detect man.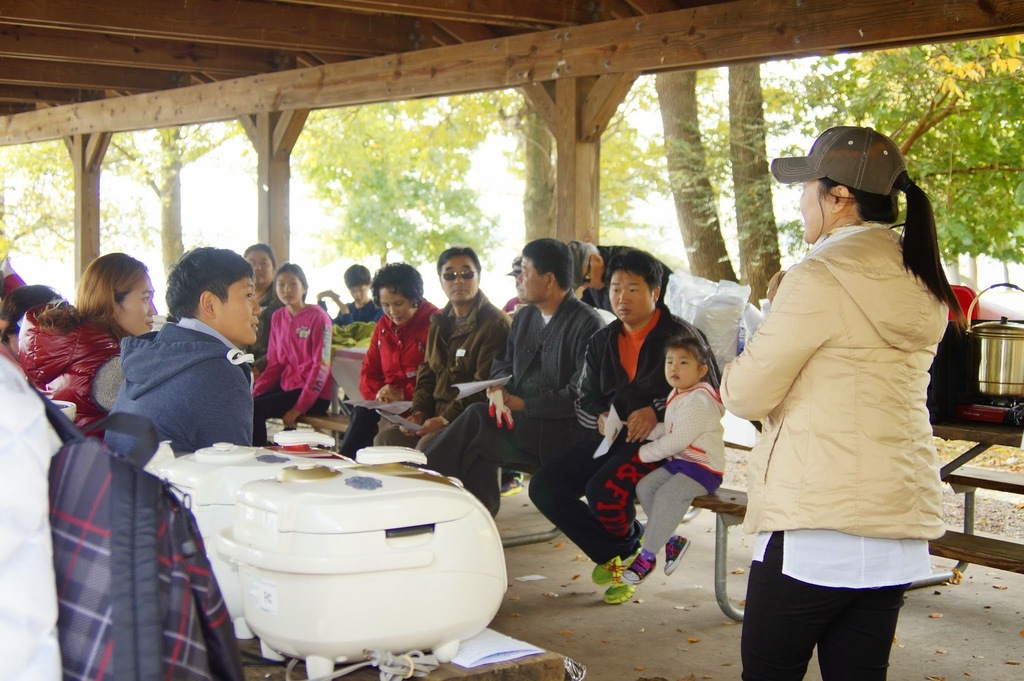
Detected at pyautogui.locateOnScreen(407, 235, 607, 518).
